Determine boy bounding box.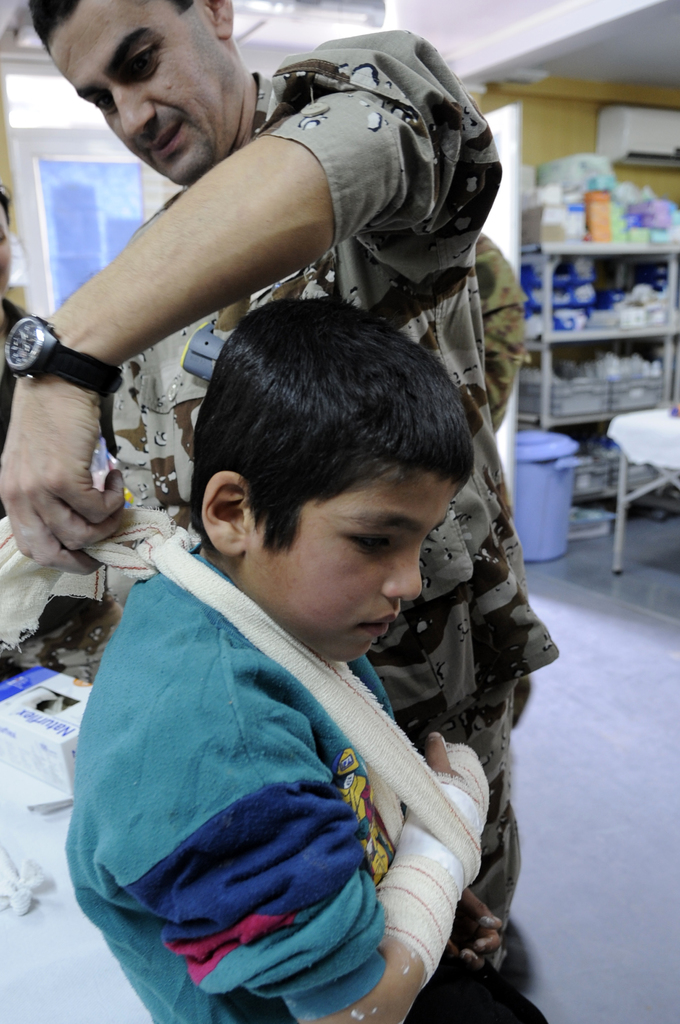
Determined: x1=59 y1=221 x2=531 y2=987.
